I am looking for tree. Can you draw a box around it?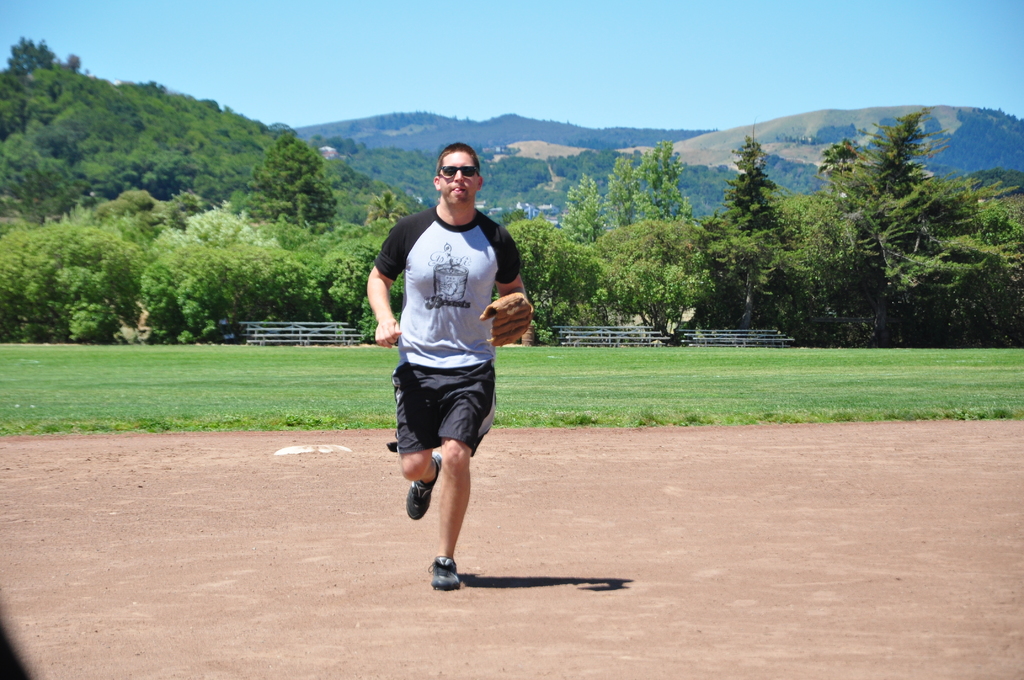
Sure, the bounding box is 317 243 390 324.
